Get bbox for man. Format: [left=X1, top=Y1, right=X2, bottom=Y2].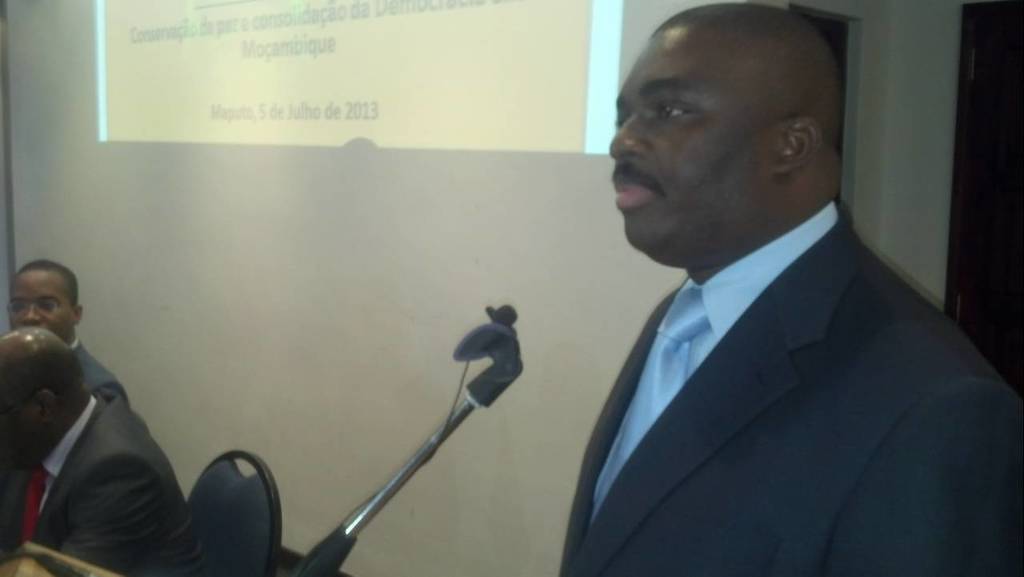
[left=557, top=0, right=1023, bottom=576].
